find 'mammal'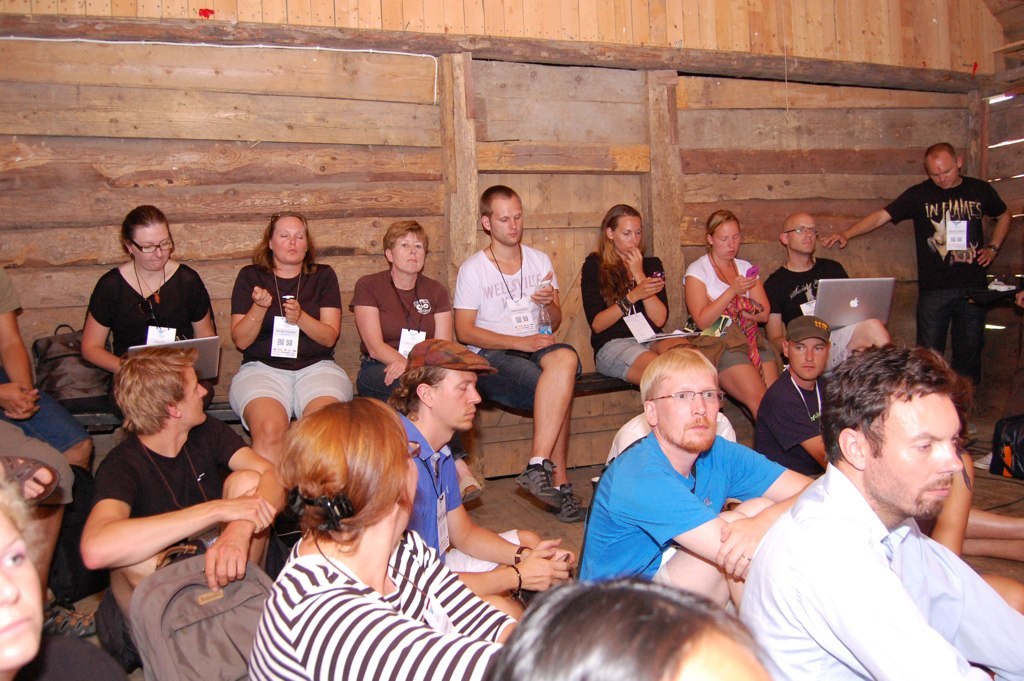
[left=231, top=210, right=351, bottom=524]
